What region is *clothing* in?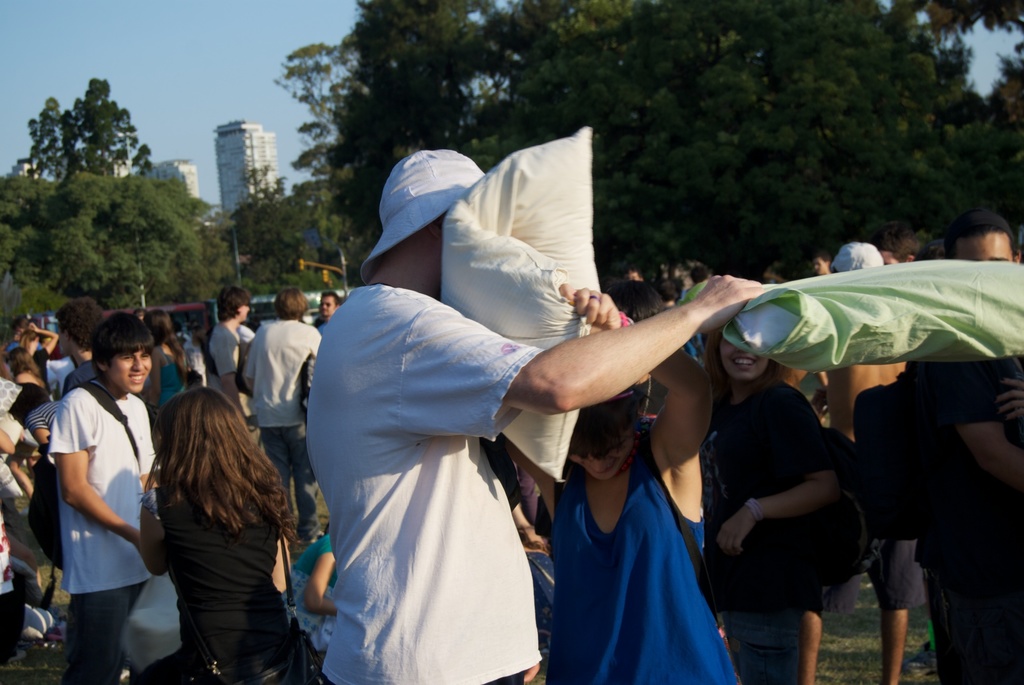
Rect(107, 497, 322, 684).
